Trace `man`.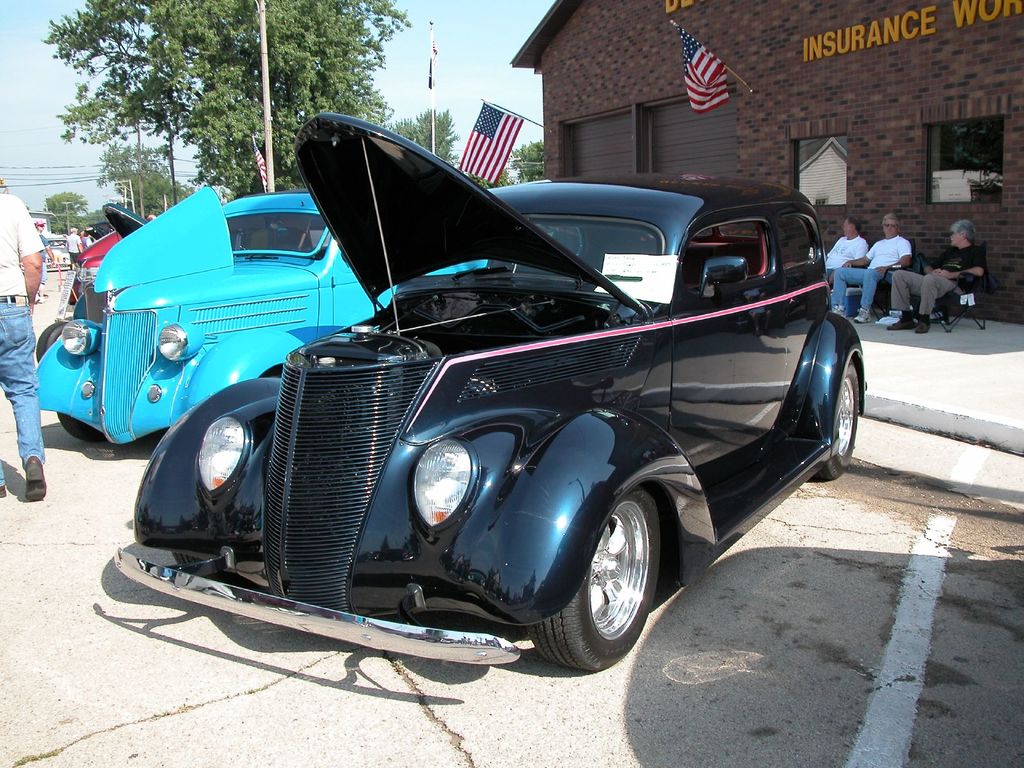
Traced to locate(836, 216, 919, 329).
